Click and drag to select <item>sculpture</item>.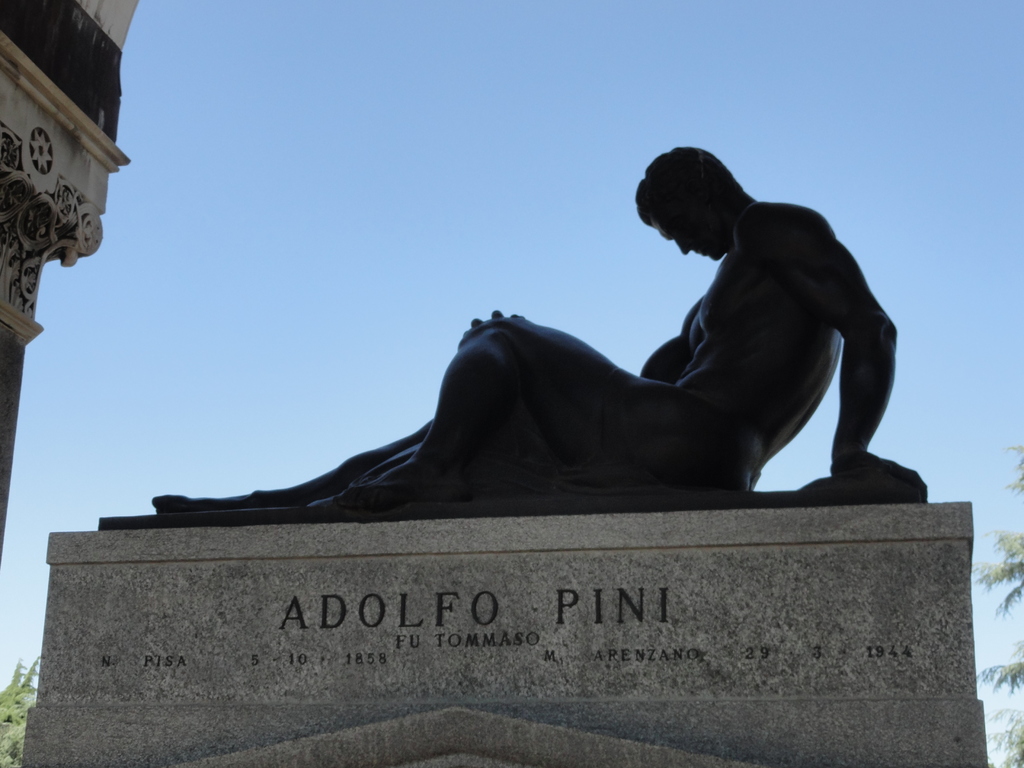
Selection: (246, 138, 934, 519).
